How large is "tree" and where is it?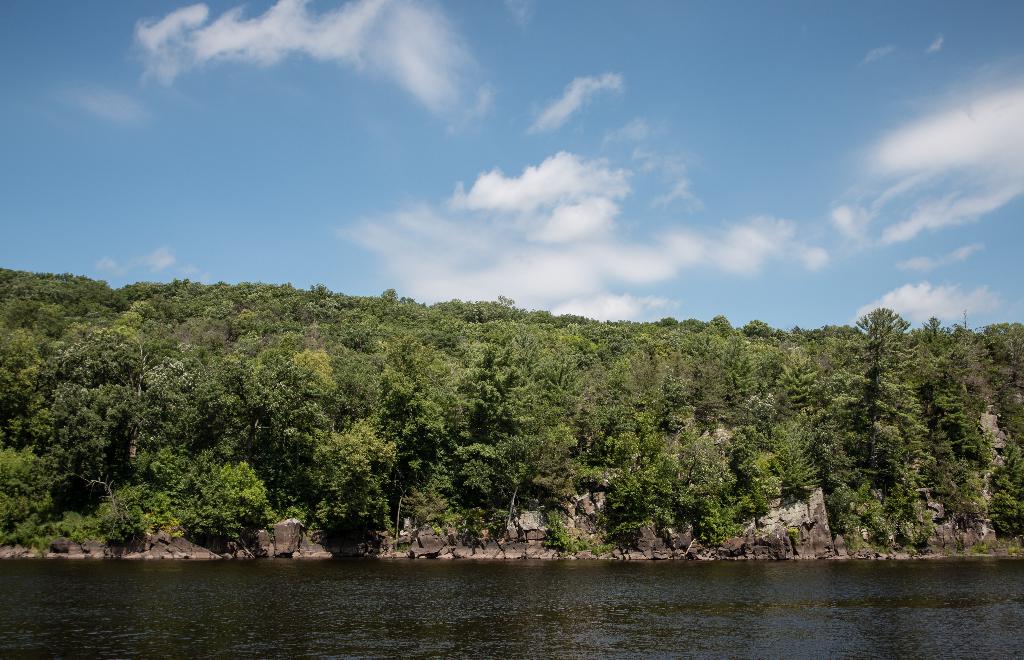
Bounding box: Rect(776, 275, 999, 557).
